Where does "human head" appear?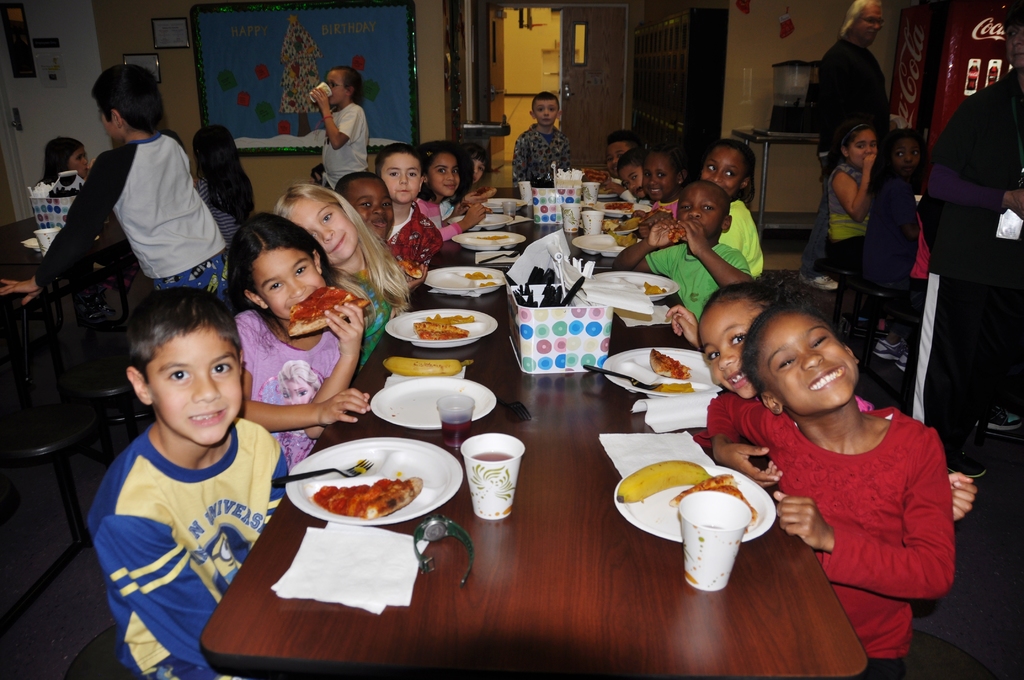
Appears at x1=845 y1=0 x2=886 y2=47.
